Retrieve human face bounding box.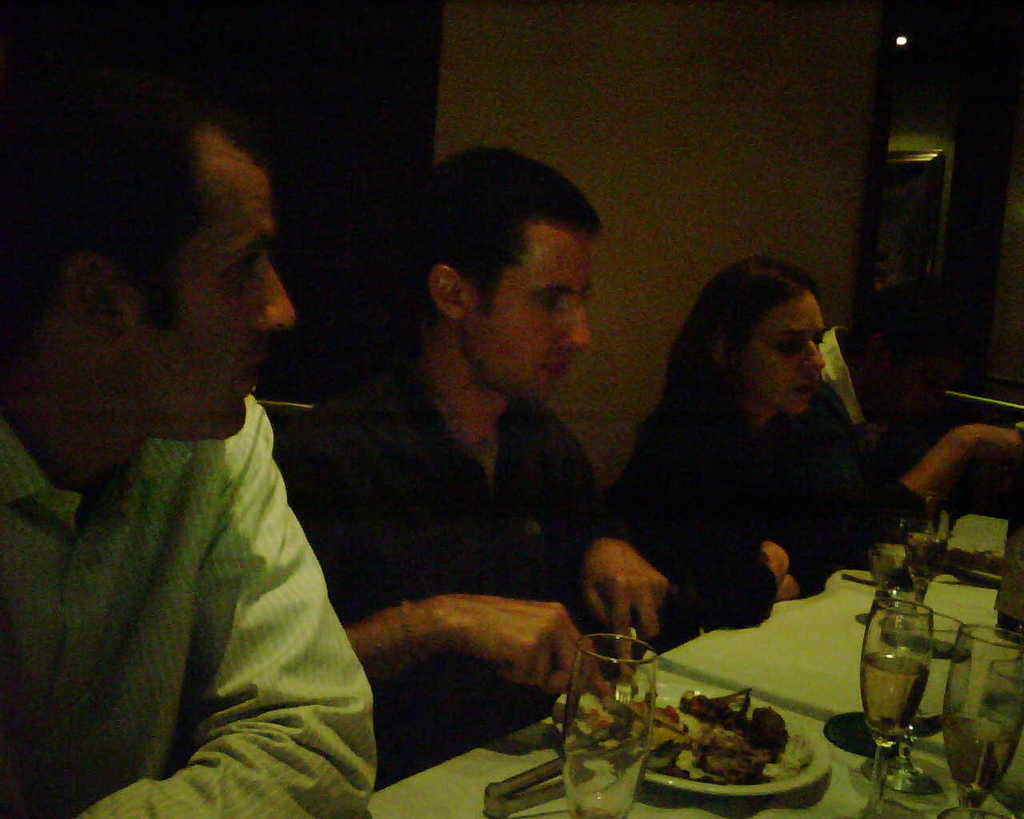
Bounding box: [740,300,828,419].
